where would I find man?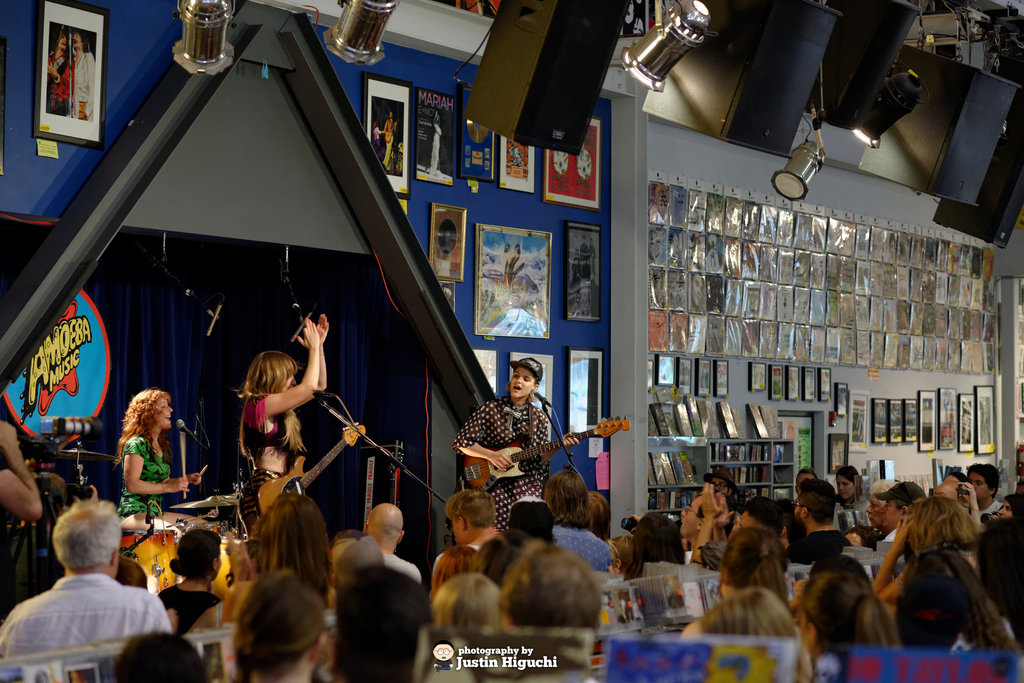
At 874 482 927 545.
